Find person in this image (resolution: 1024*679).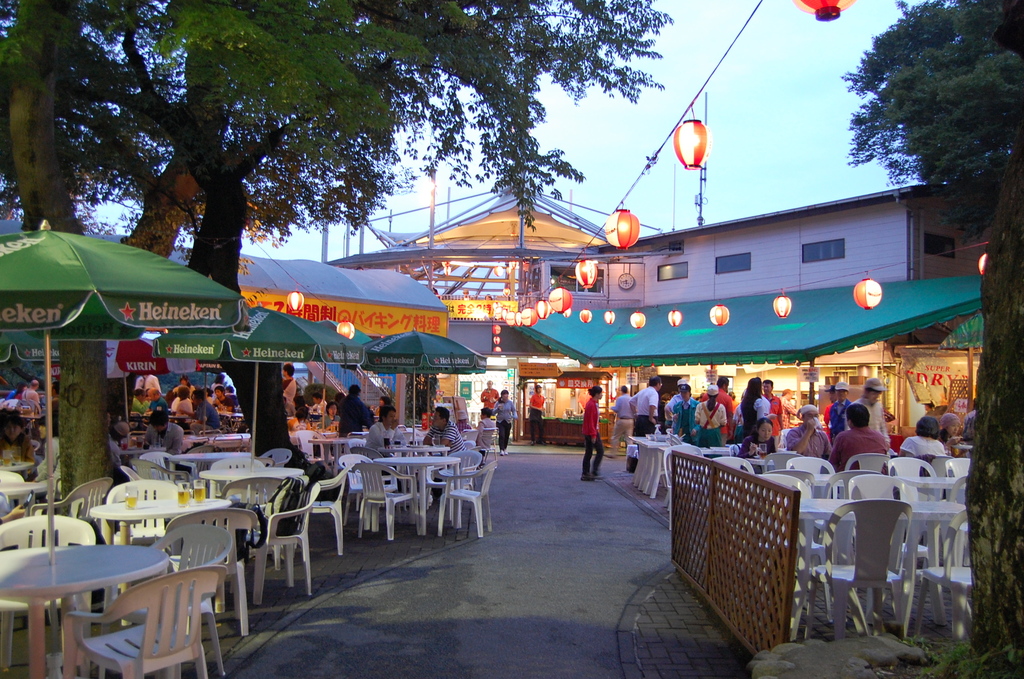
box(497, 391, 516, 444).
